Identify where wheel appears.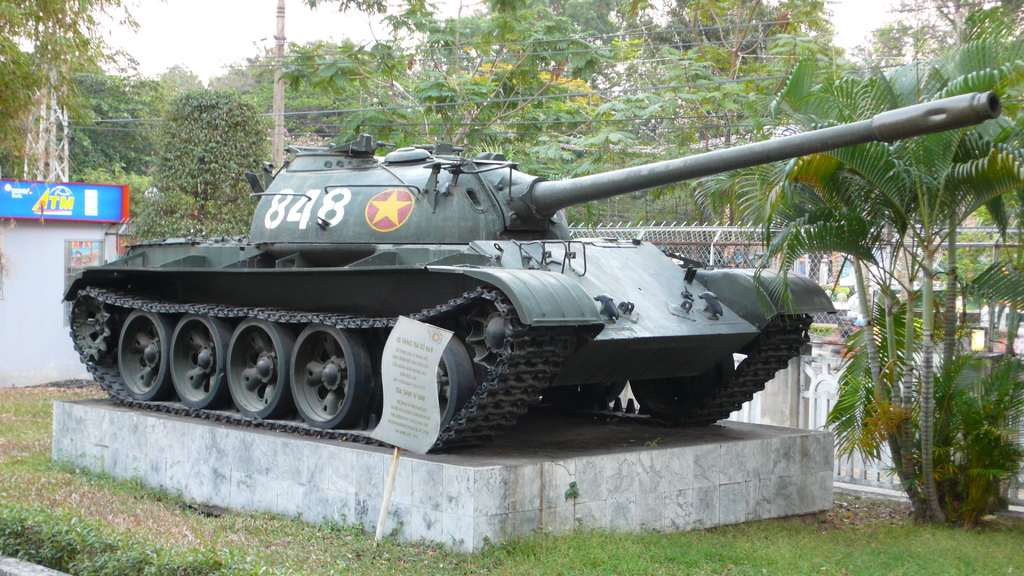
Appears at crop(224, 319, 292, 419).
